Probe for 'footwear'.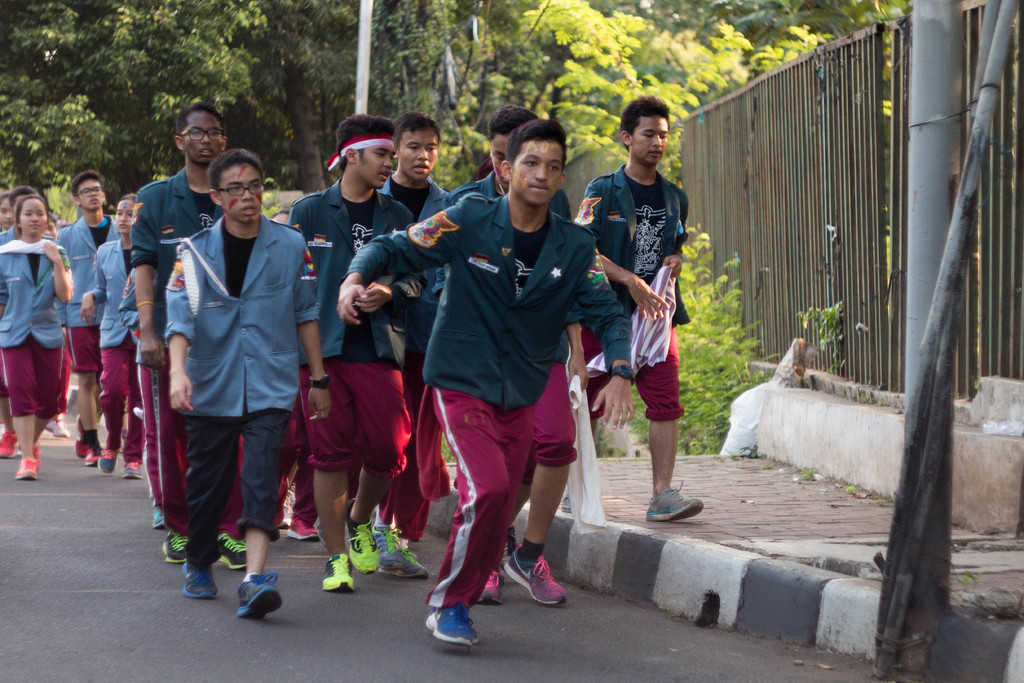
Probe result: rect(99, 443, 120, 475).
